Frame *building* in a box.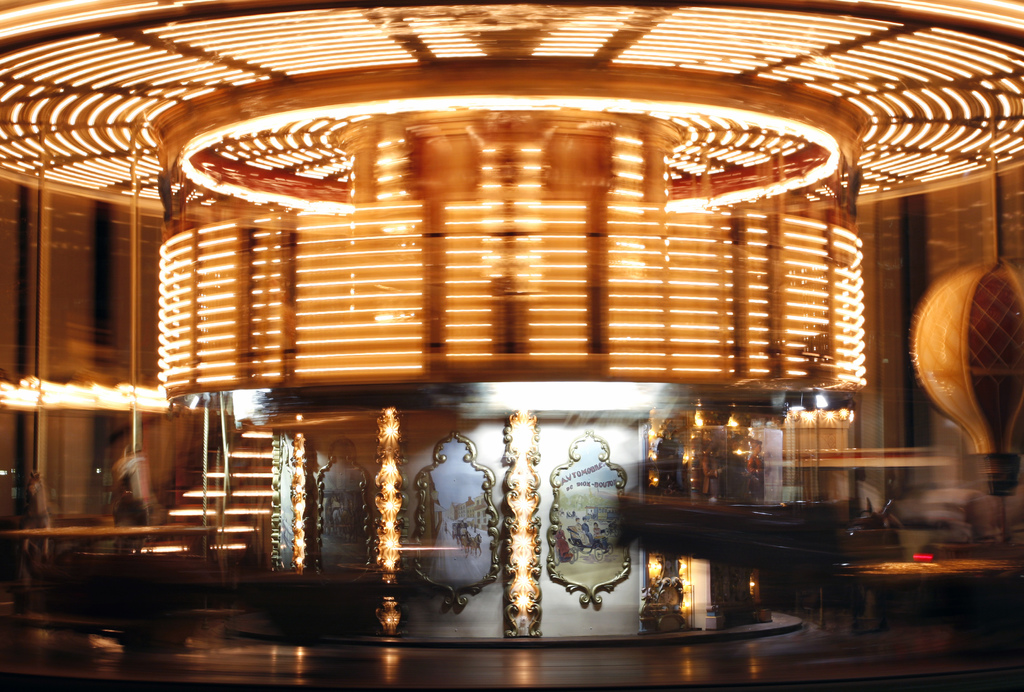
<box>0,0,1023,691</box>.
